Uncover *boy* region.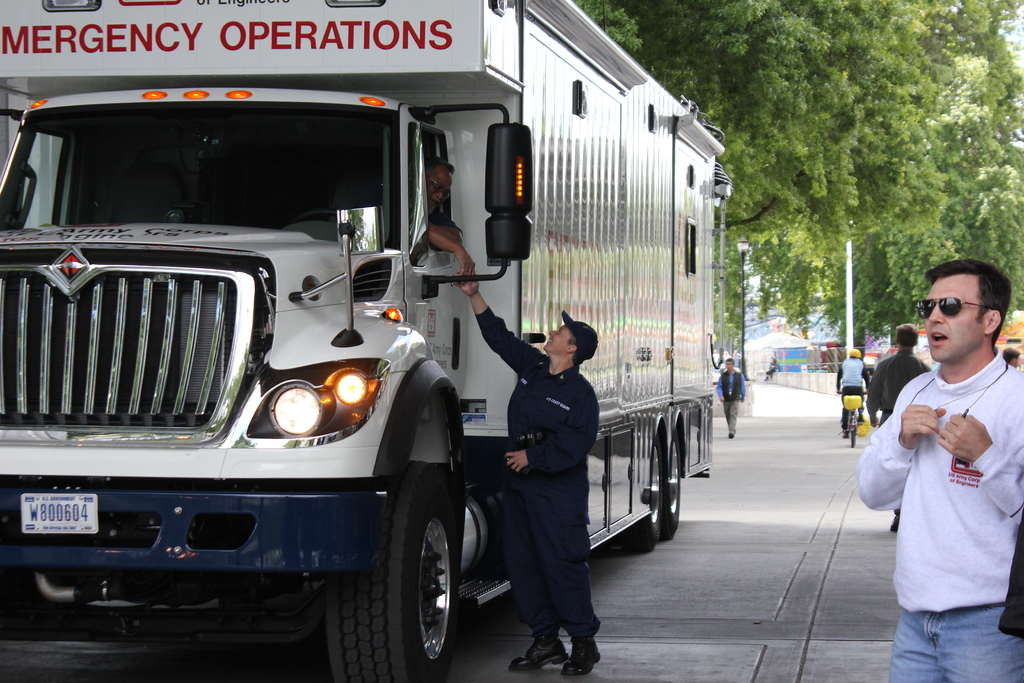
Uncovered: <region>715, 359, 748, 440</region>.
